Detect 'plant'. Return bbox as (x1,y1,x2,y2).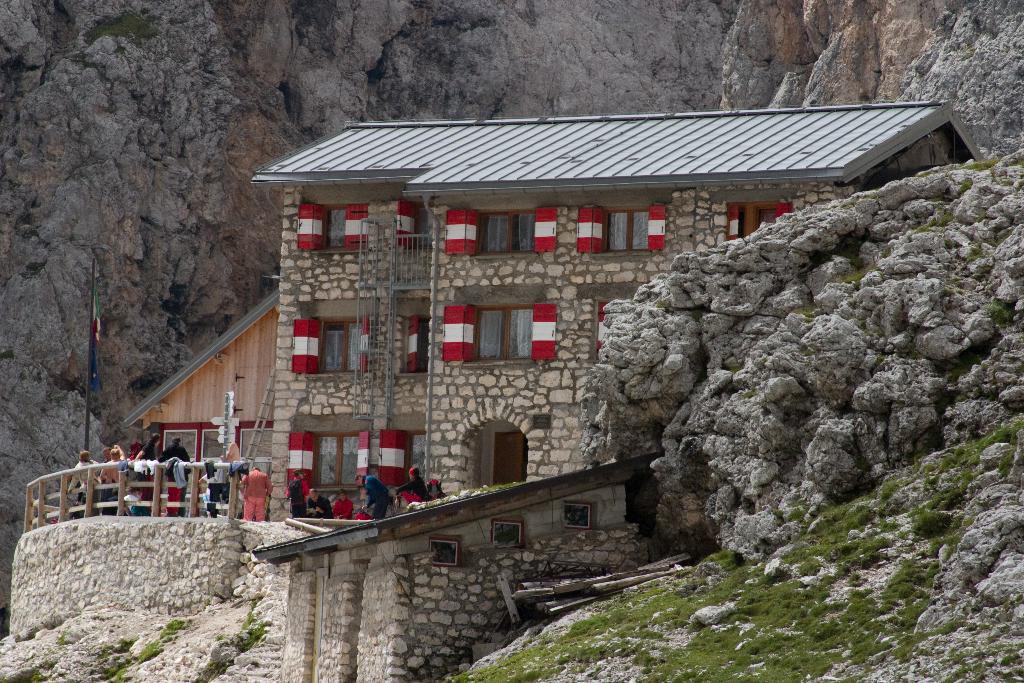
(134,609,194,667).
